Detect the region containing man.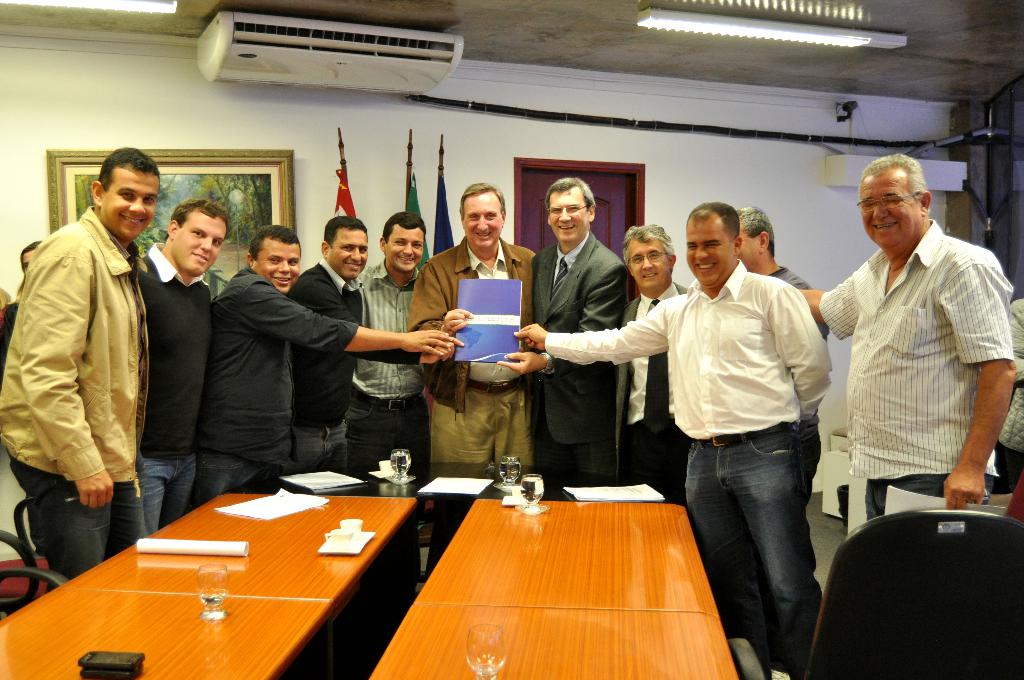
{"x1": 405, "y1": 180, "x2": 538, "y2": 464}.
